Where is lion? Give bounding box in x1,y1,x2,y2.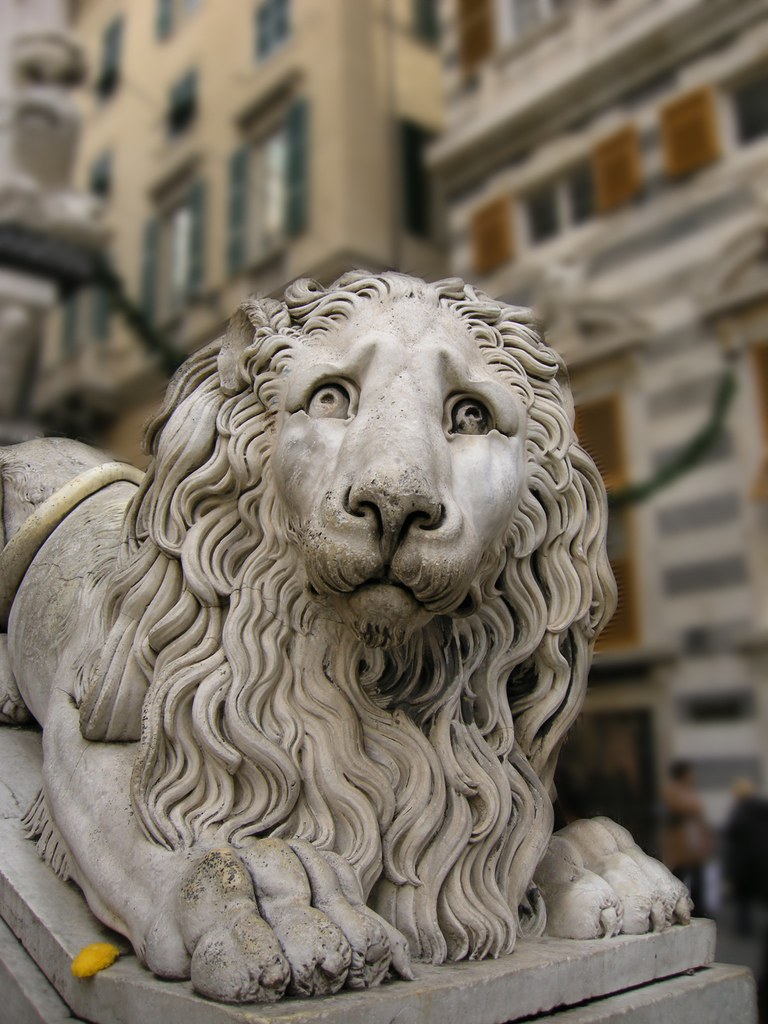
0,268,693,1003.
